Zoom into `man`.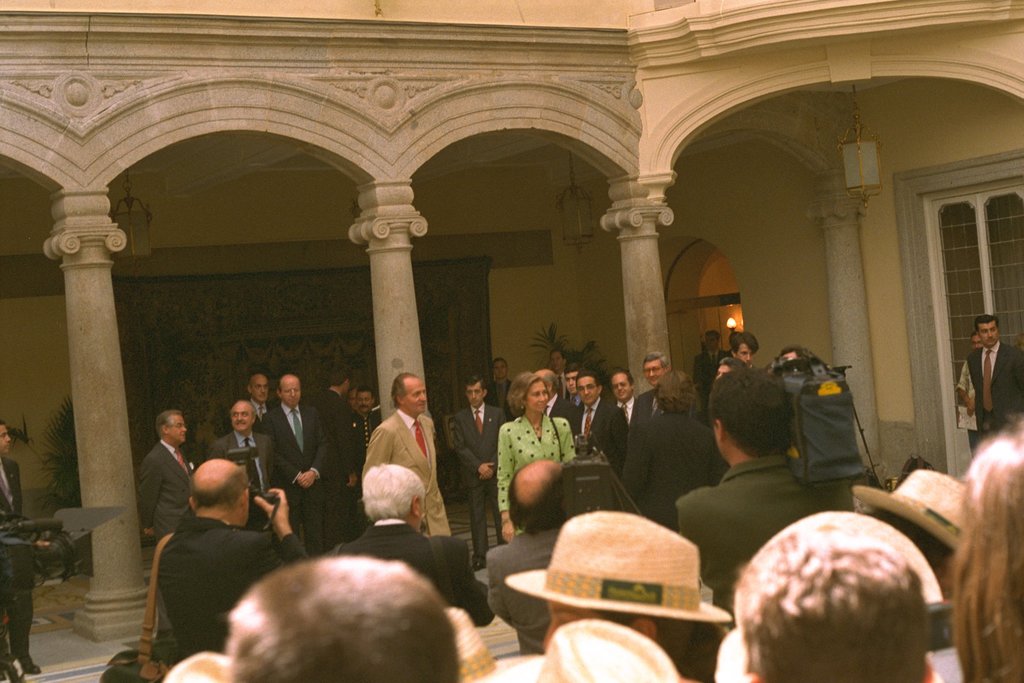
Zoom target: box(489, 356, 516, 422).
